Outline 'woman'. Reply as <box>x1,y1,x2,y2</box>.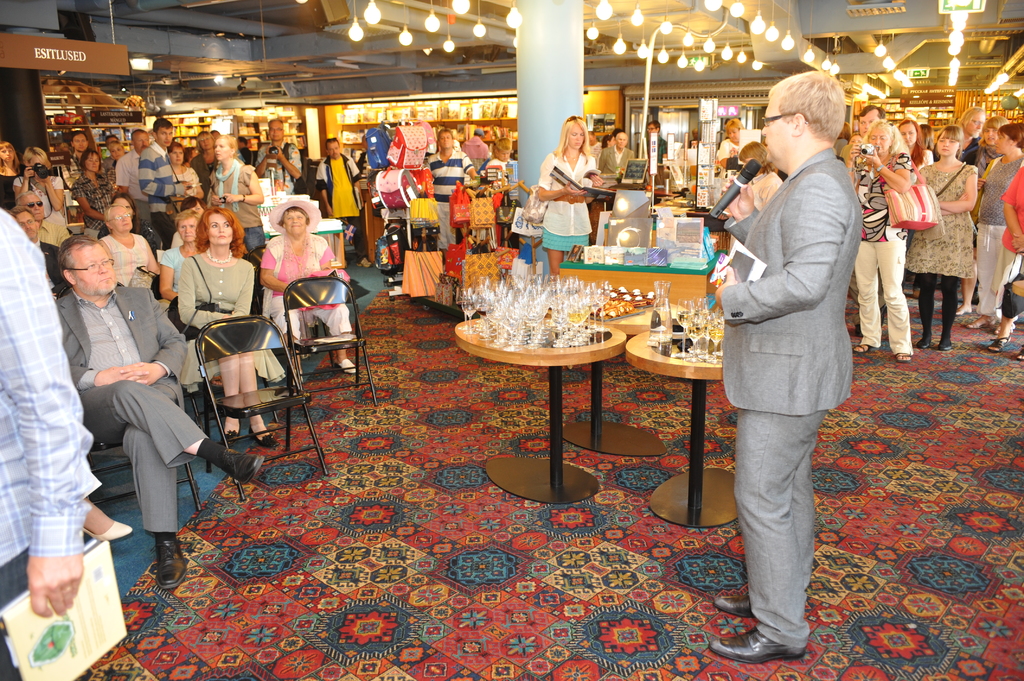
<box>68,150,118,220</box>.
